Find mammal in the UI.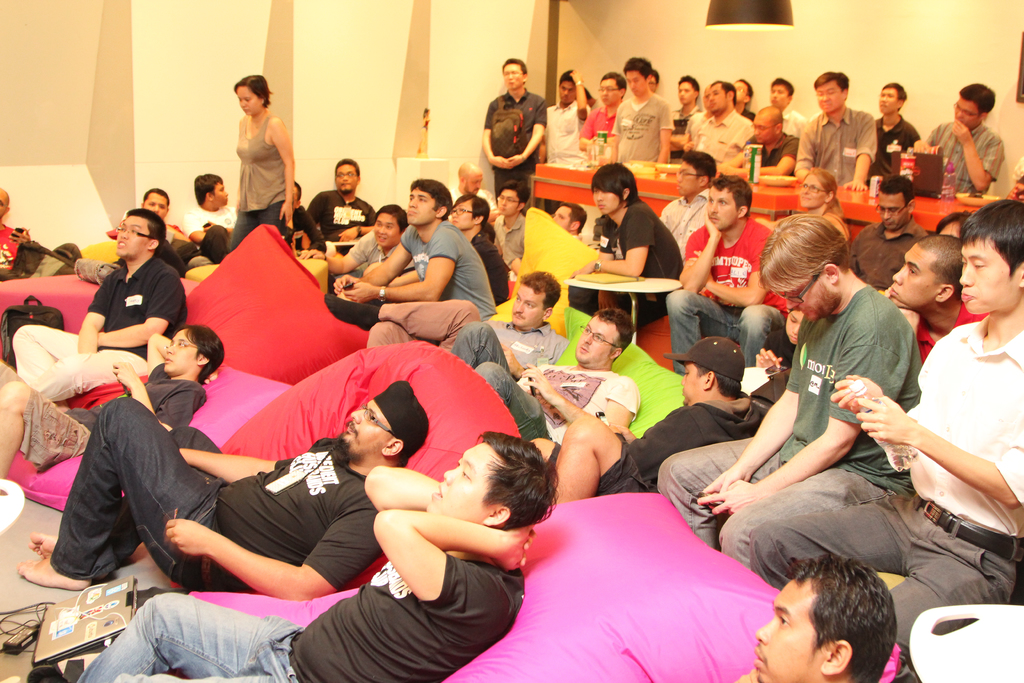
UI element at {"x1": 8, "y1": 368, "x2": 431, "y2": 594}.
